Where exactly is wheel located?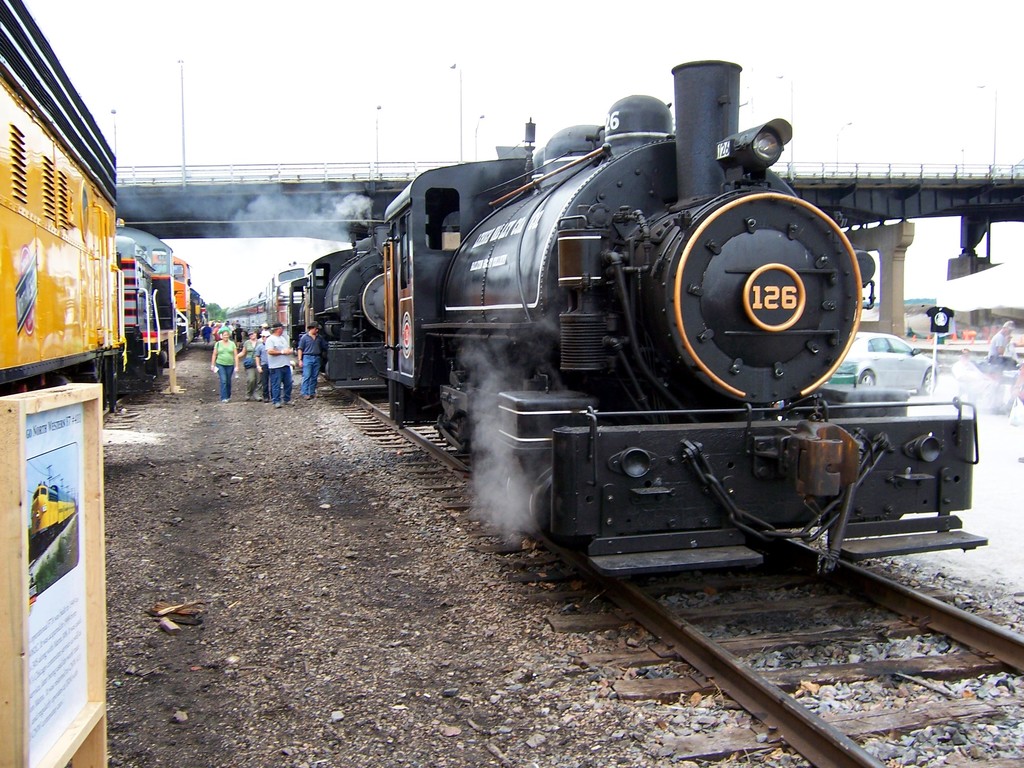
Its bounding box is rect(920, 372, 934, 396).
